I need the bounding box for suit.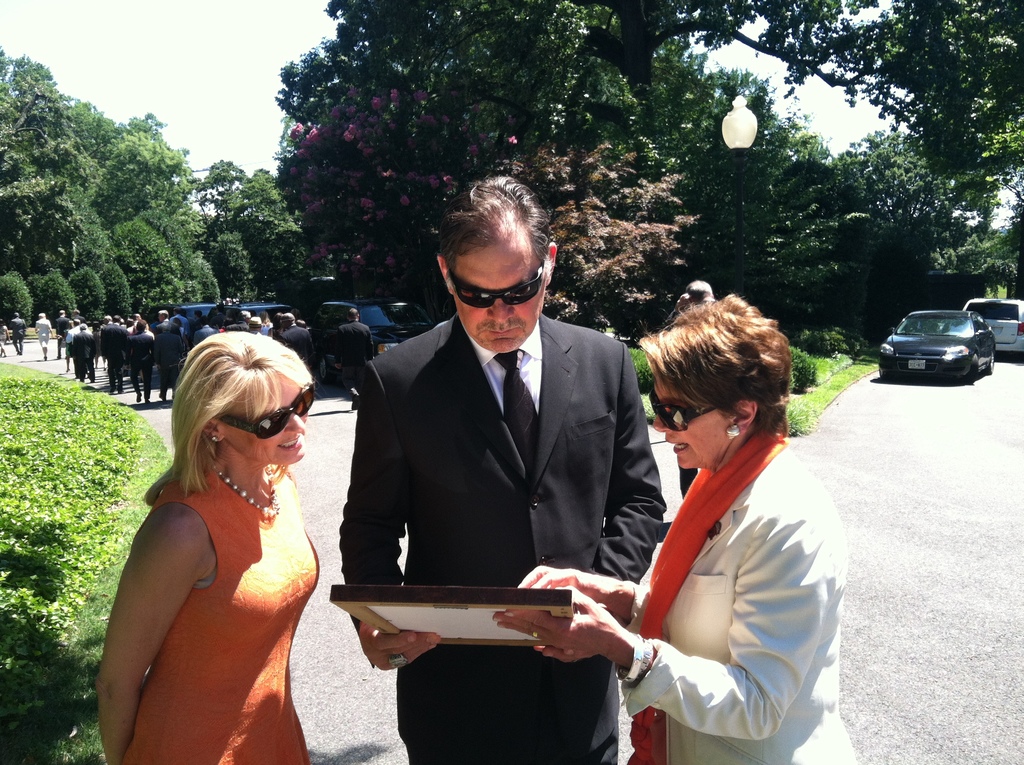
Here it is: locate(156, 320, 170, 332).
